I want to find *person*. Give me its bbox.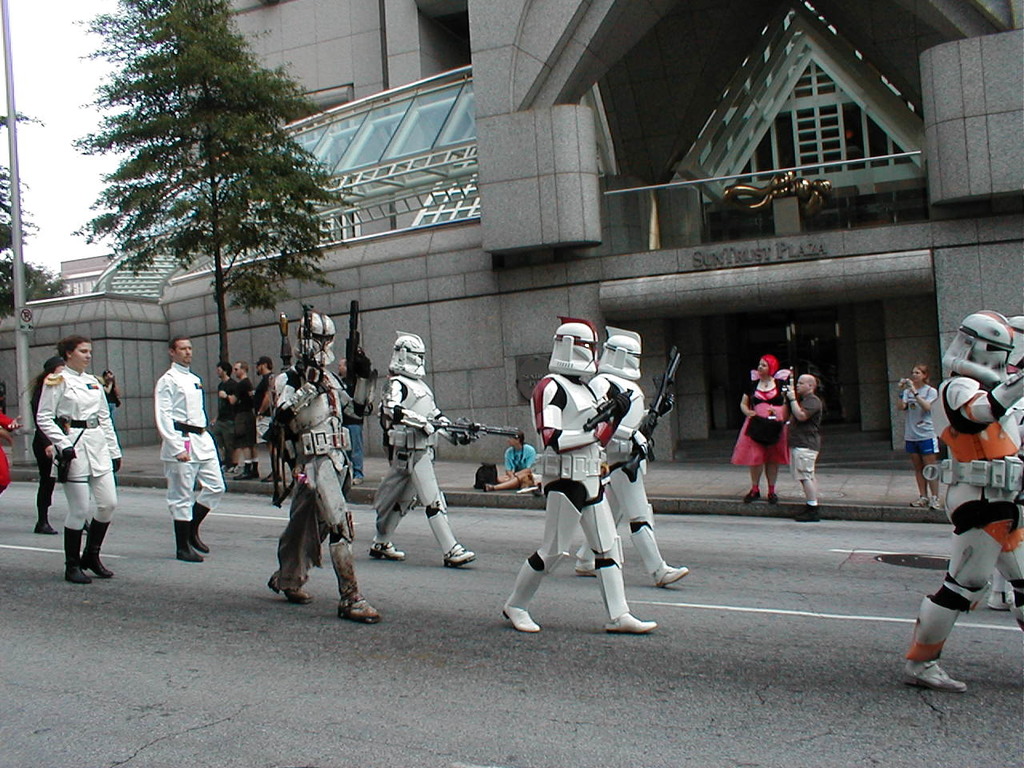
(left=989, top=316, right=1023, bottom=610).
